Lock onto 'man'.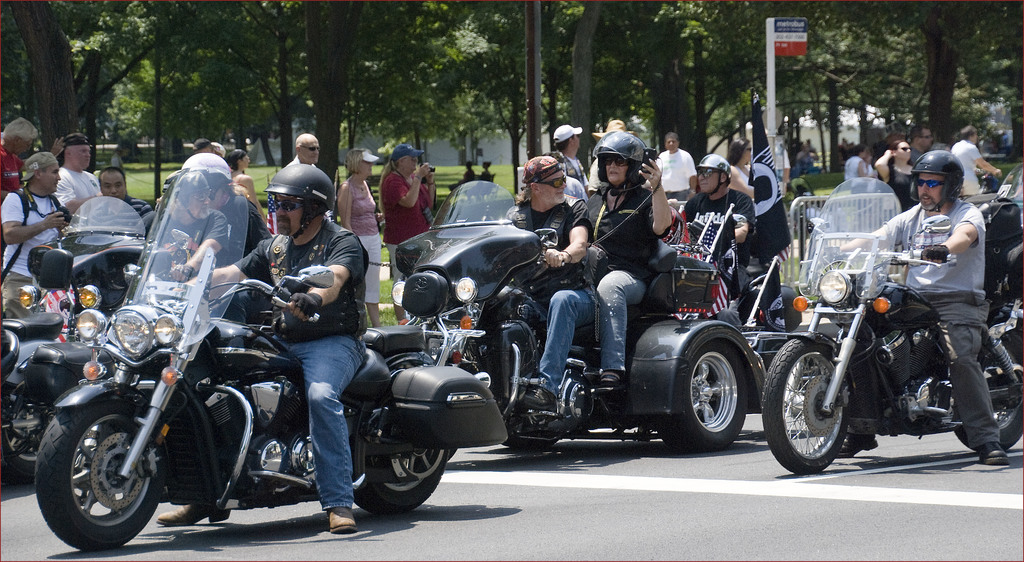
Locked: bbox(88, 163, 156, 235).
